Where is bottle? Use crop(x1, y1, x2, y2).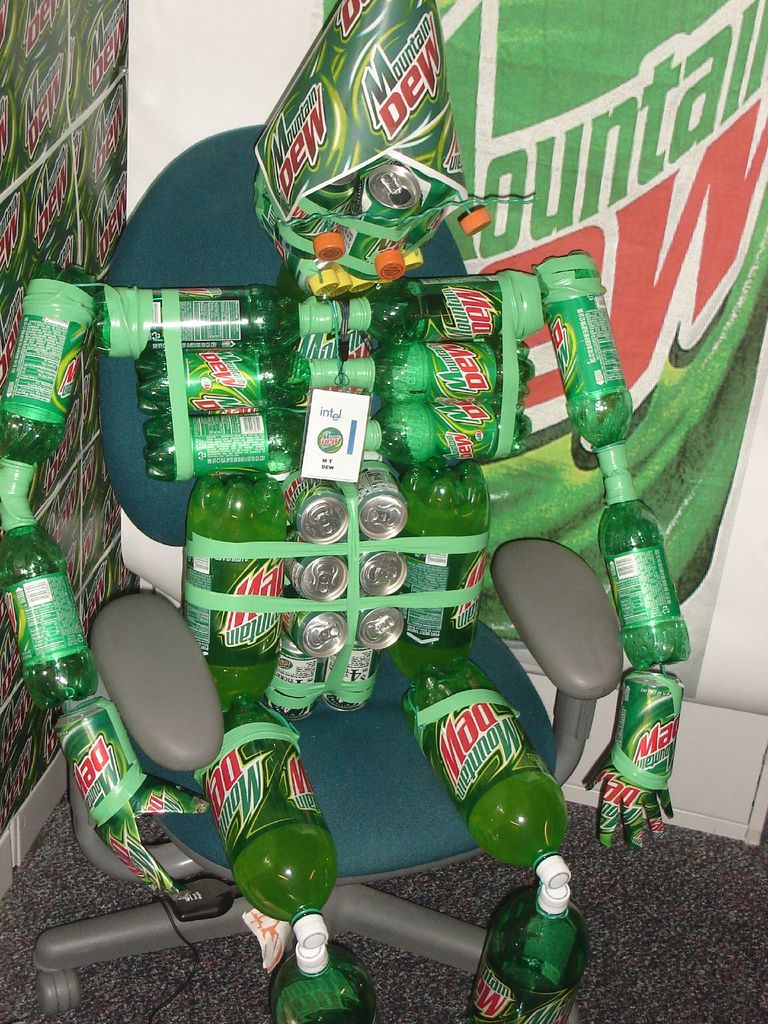
crop(0, 499, 99, 714).
